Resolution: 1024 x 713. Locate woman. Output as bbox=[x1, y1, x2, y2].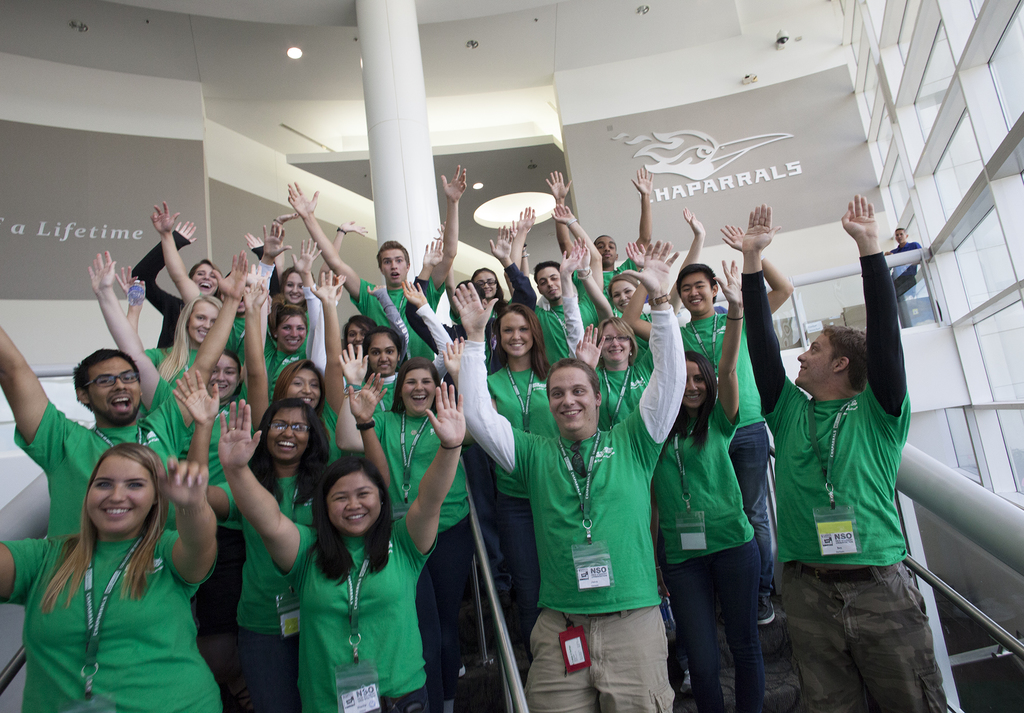
bbox=[577, 234, 650, 318].
